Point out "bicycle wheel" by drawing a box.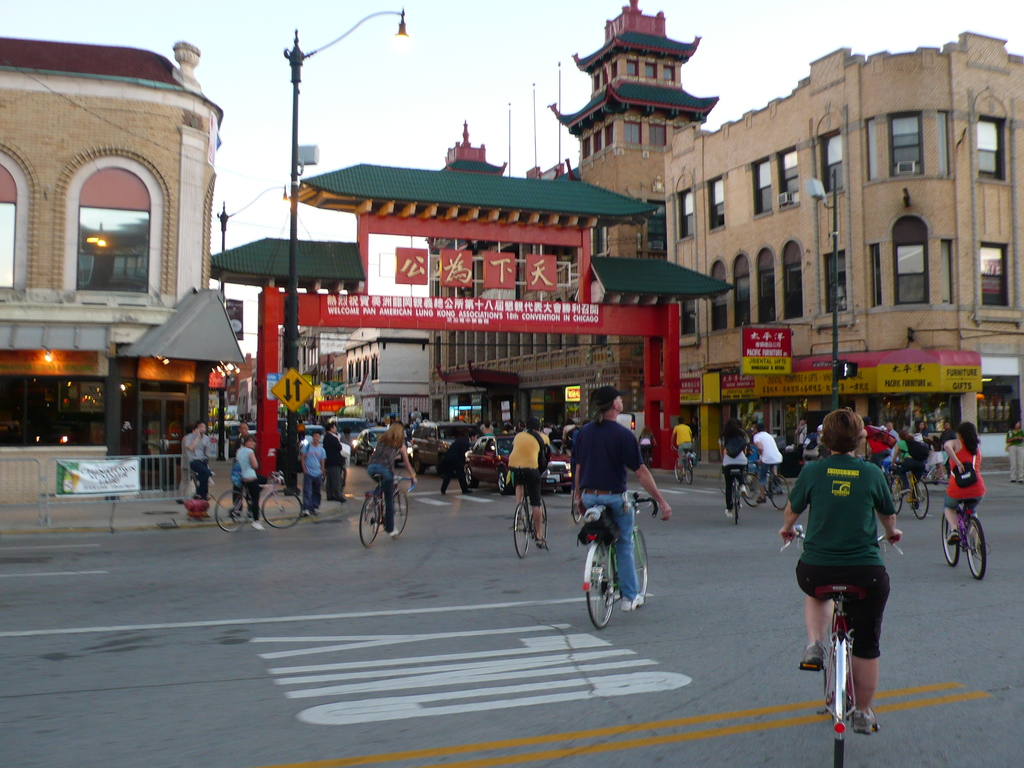
(259,486,313,531).
